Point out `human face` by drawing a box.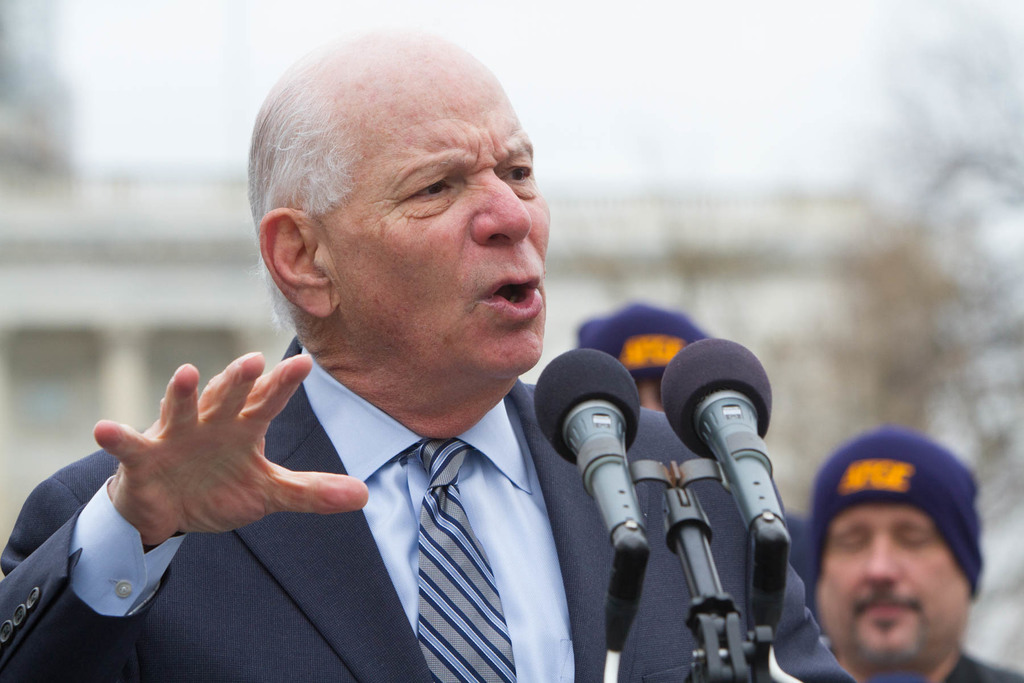
Rect(639, 382, 665, 409).
